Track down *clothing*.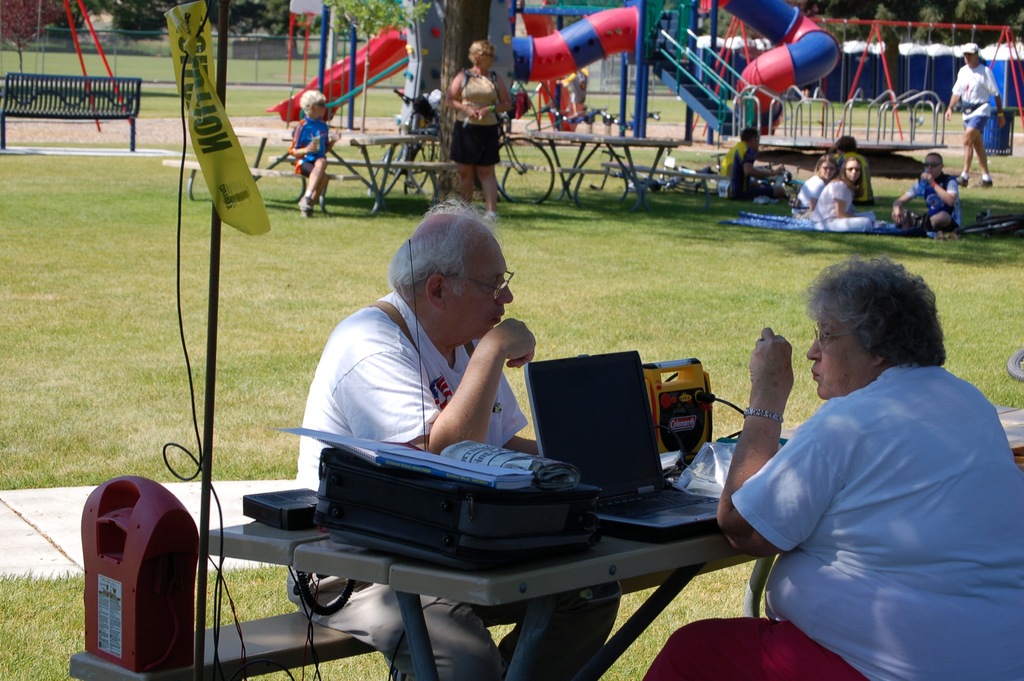
Tracked to left=641, top=364, right=1023, bottom=680.
